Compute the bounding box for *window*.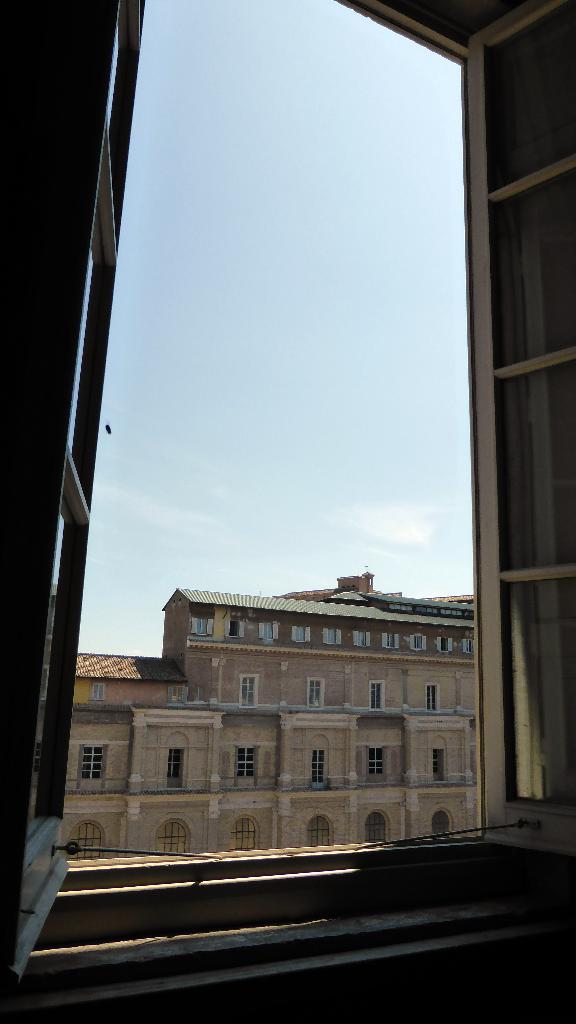
box=[229, 818, 258, 853].
